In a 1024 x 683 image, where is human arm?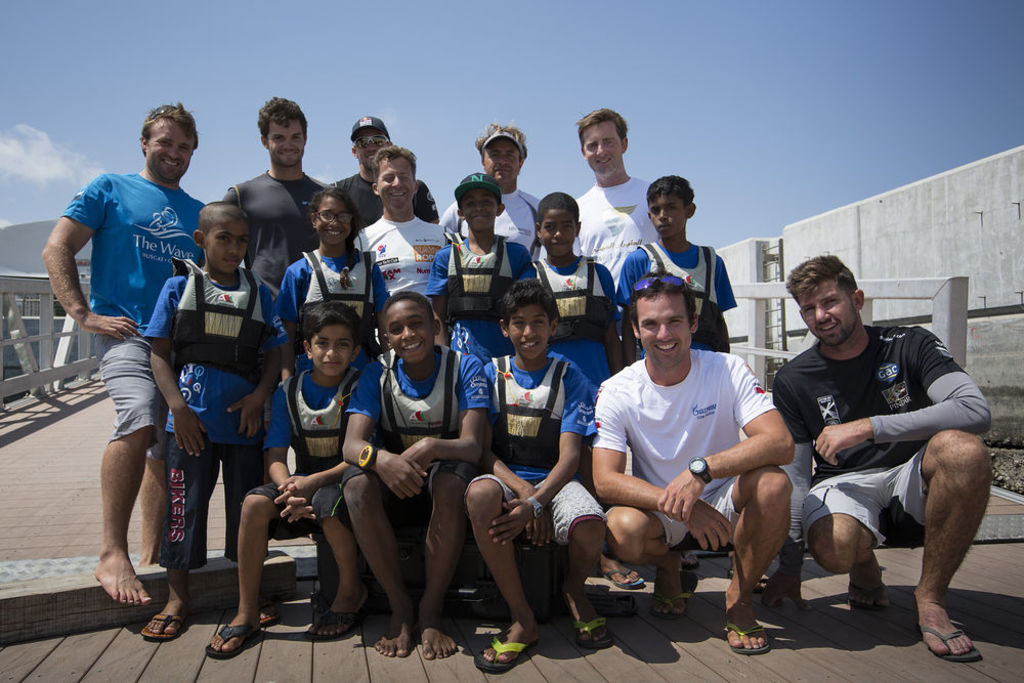
rect(589, 374, 735, 556).
